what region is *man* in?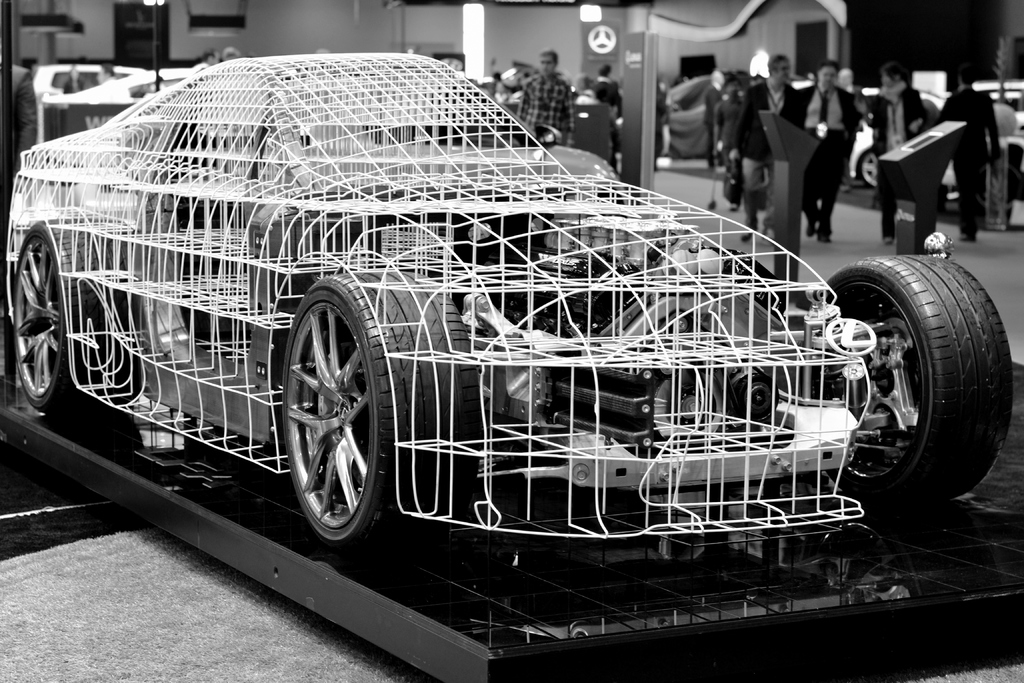
<box>728,53,803,238</box>.
